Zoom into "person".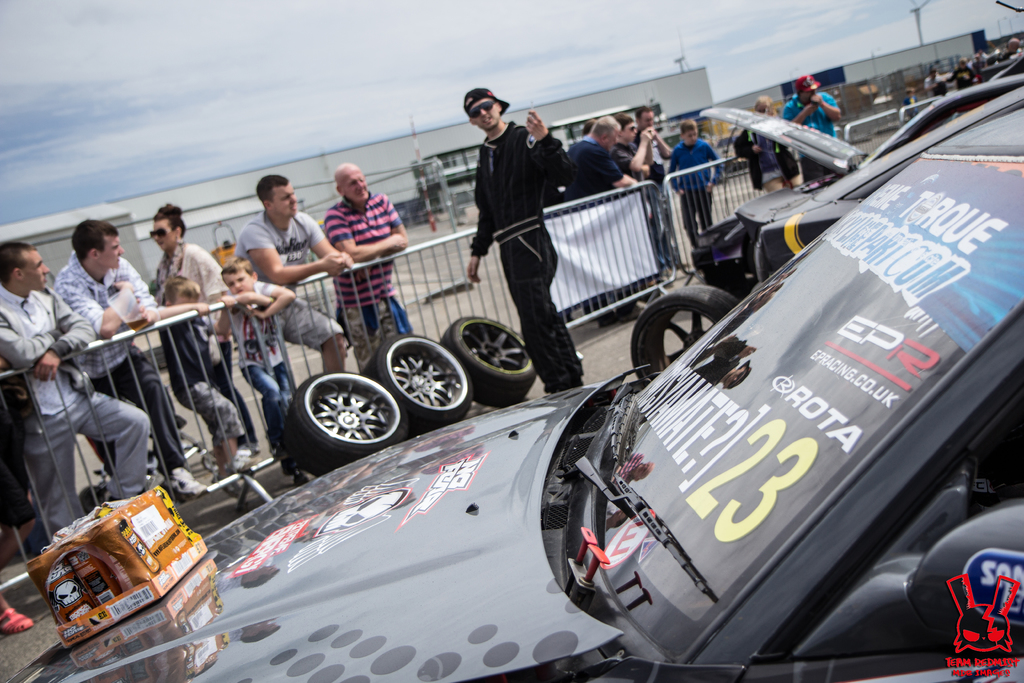
Zoom target: detection(150, 274, 249, 477).
